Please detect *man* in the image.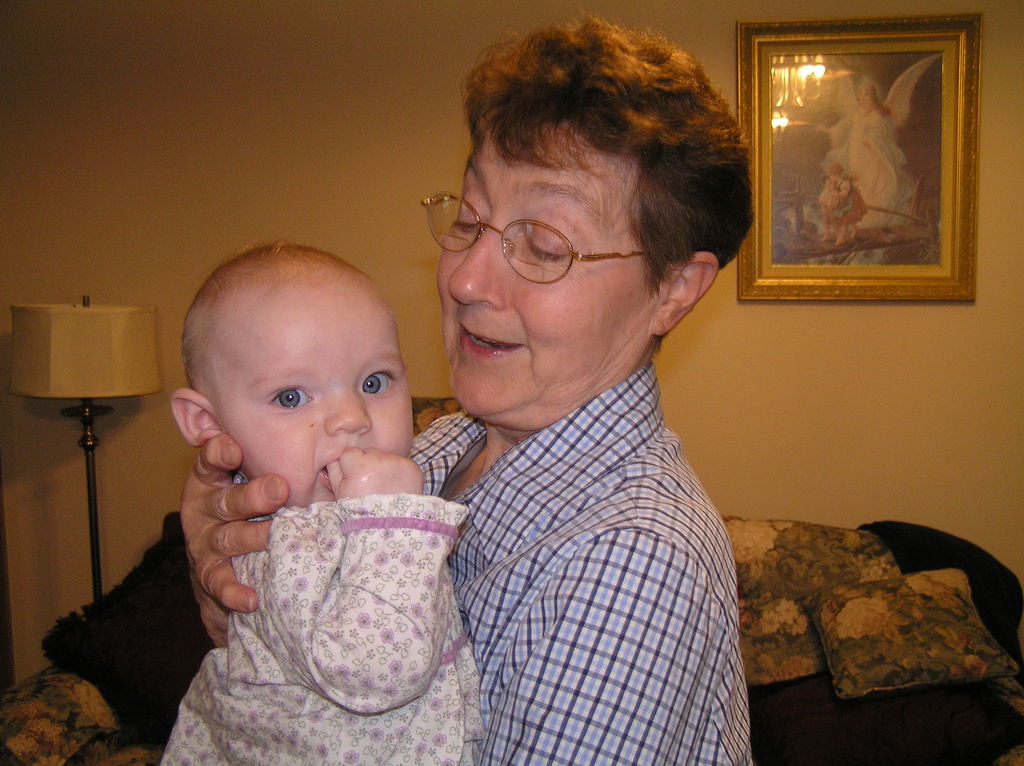
{"left": 176, "top": 0, "right": 758, "bottom": 765}.
